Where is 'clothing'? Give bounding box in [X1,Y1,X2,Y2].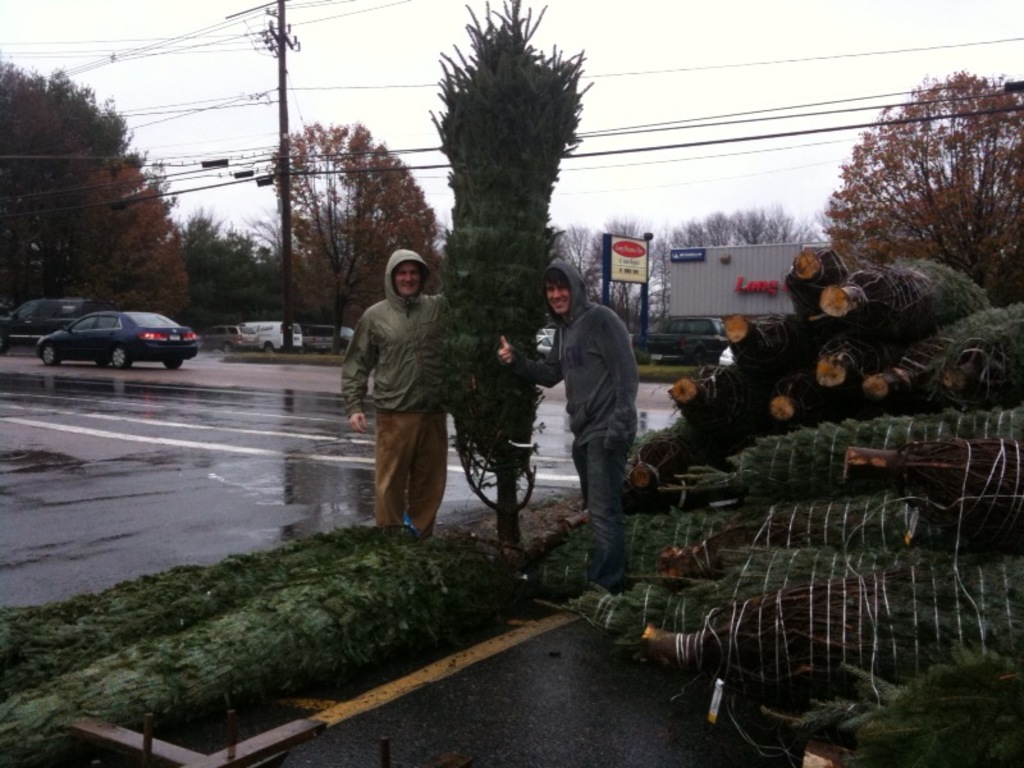
[344,247,447,536].
